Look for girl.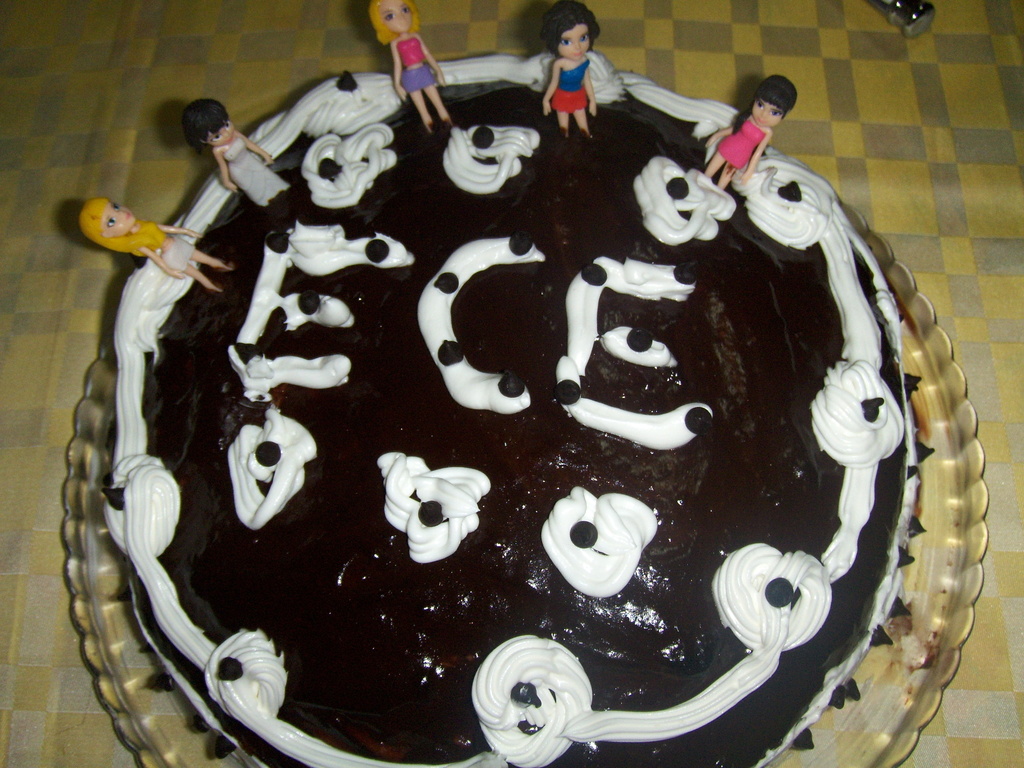
Found: left=703, top=74, right=797, bottom=196.
